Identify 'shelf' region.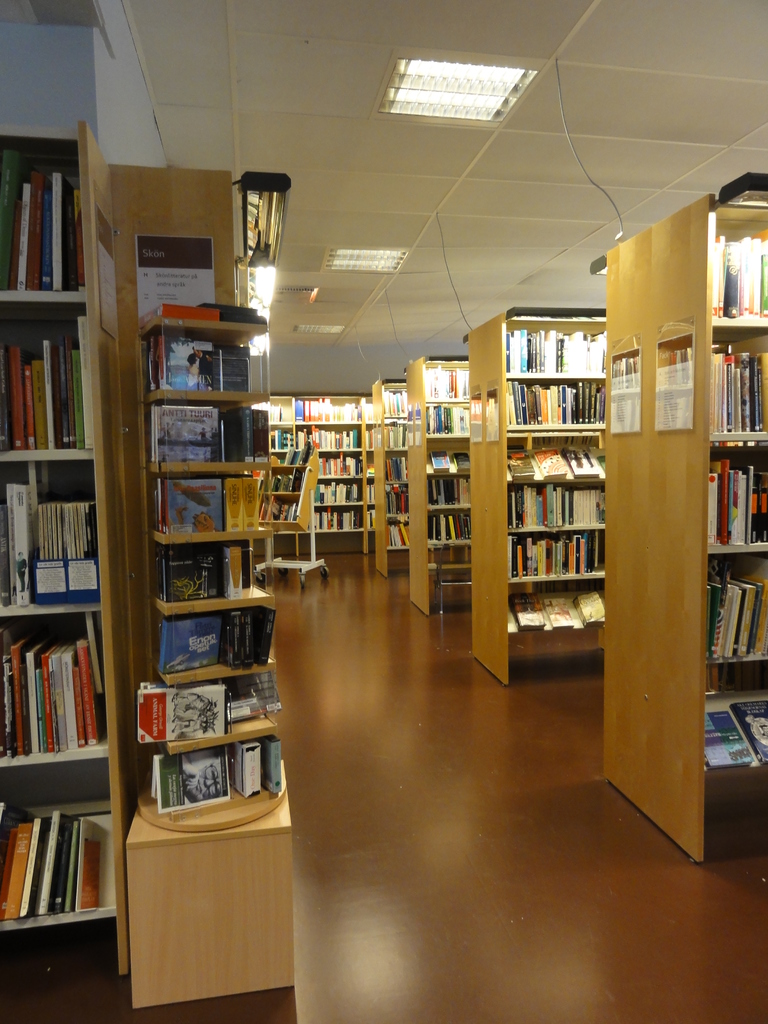
Region: crop(0, 290, 94, 465).
